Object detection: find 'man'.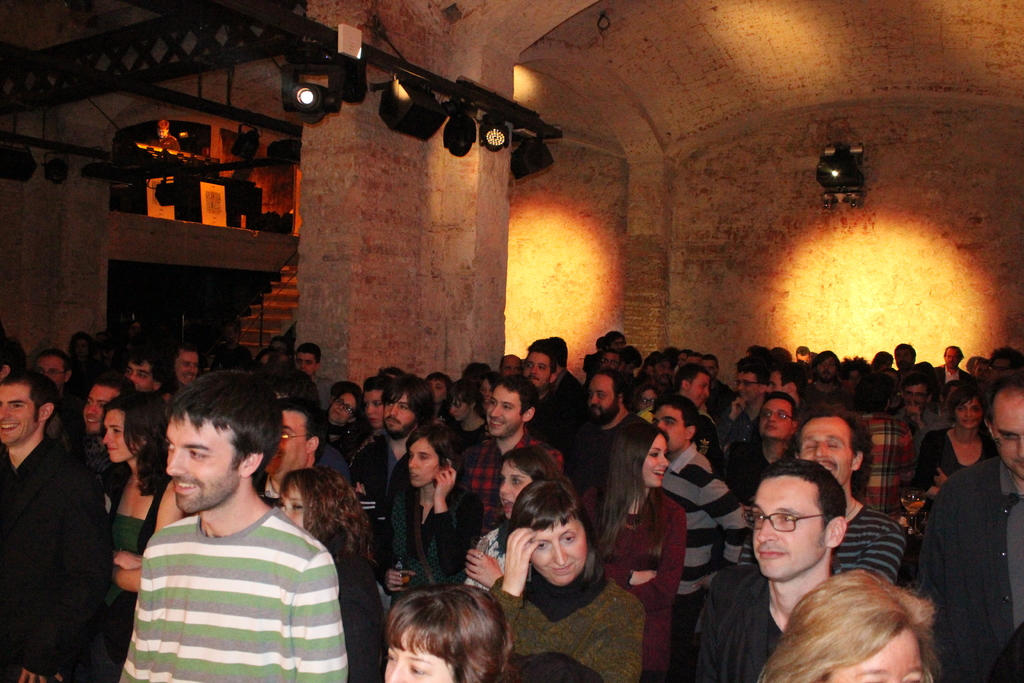
[left=0, top=339, right=28, bottom=381].
